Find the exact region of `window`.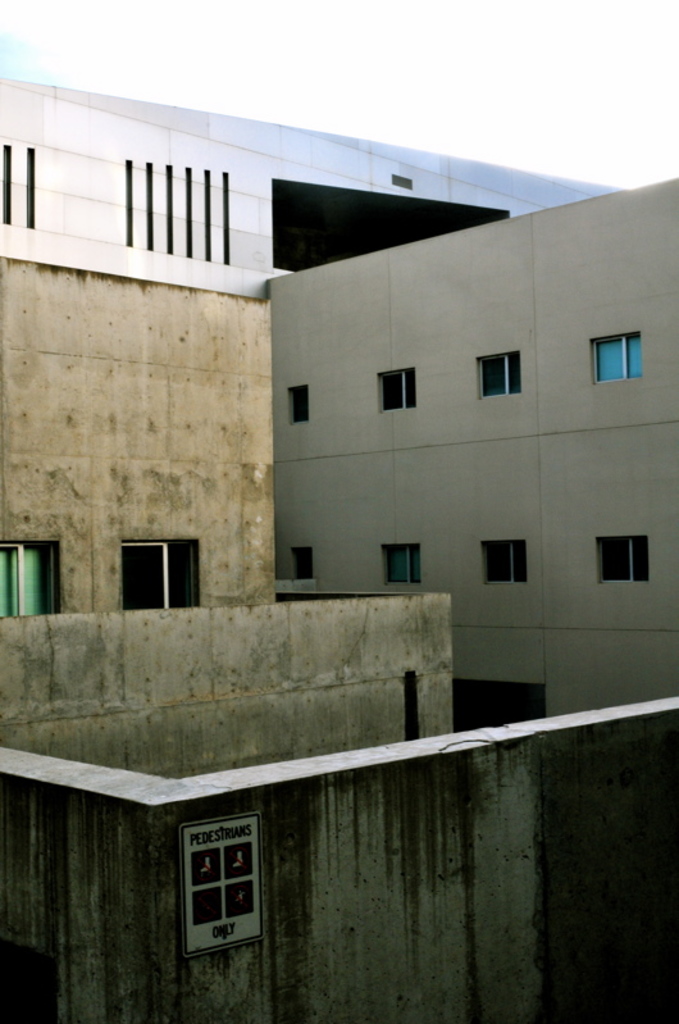
Exact region: 111, 546, 197, 607.
